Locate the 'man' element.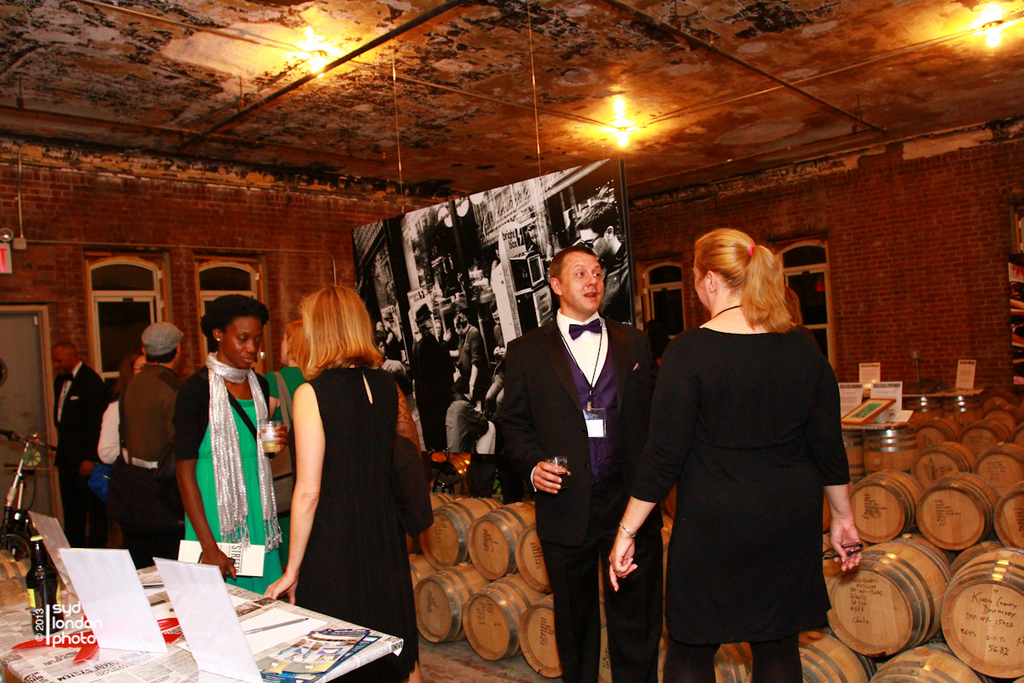
Element bbox: crop(52, 339, 113, 546).
